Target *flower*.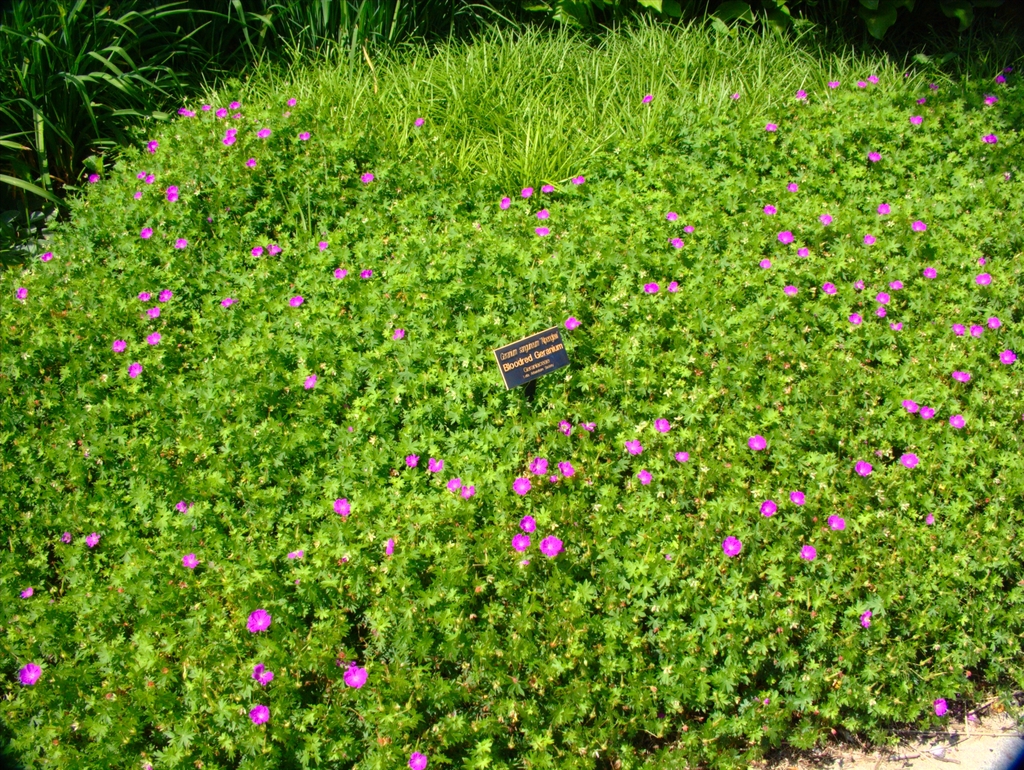
Target region: 286, 293, 305, 308.
